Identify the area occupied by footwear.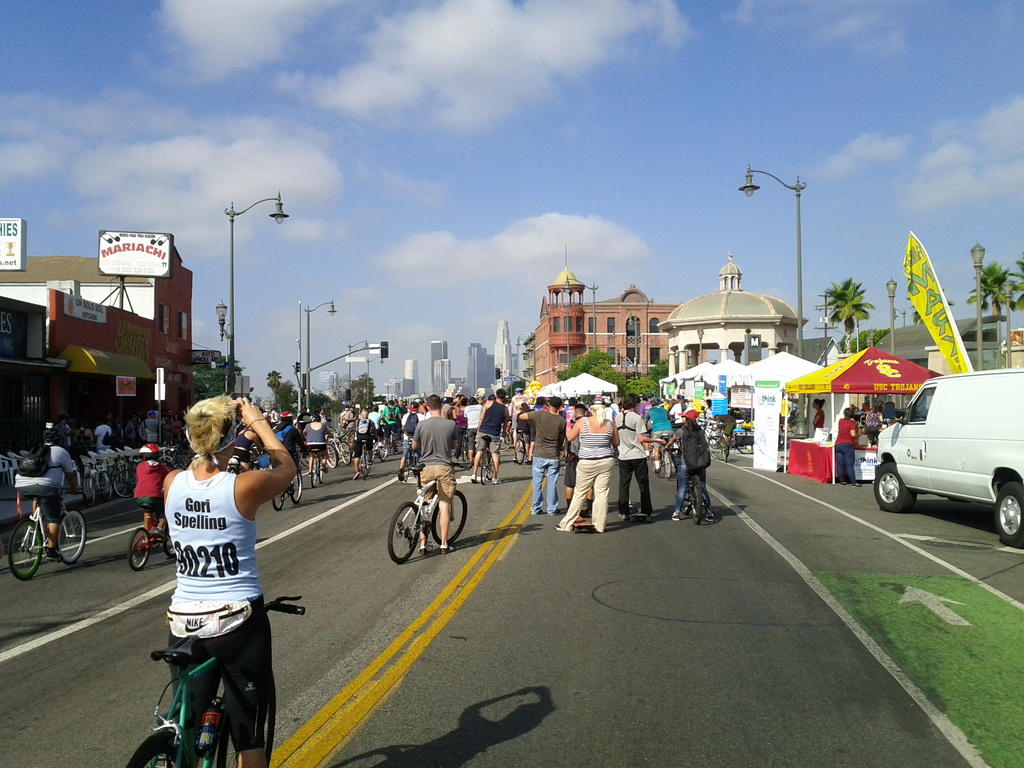
Area: region(418, 549, 429, 556).
